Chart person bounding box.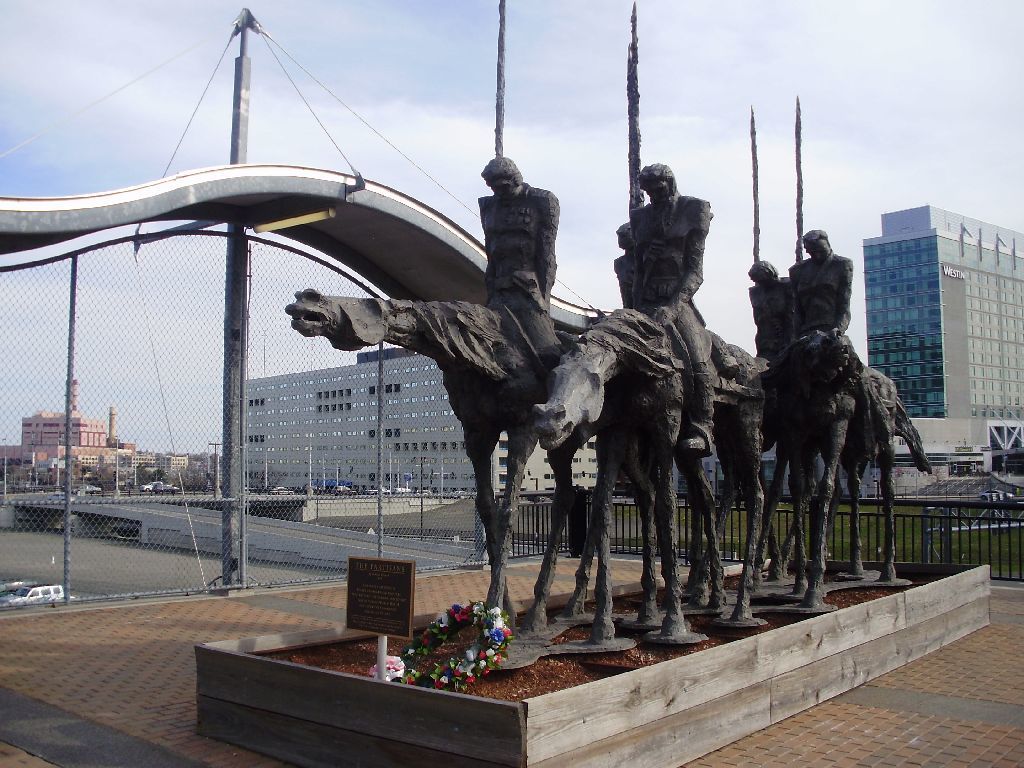
Charted: (784, 218, 858, 359).
